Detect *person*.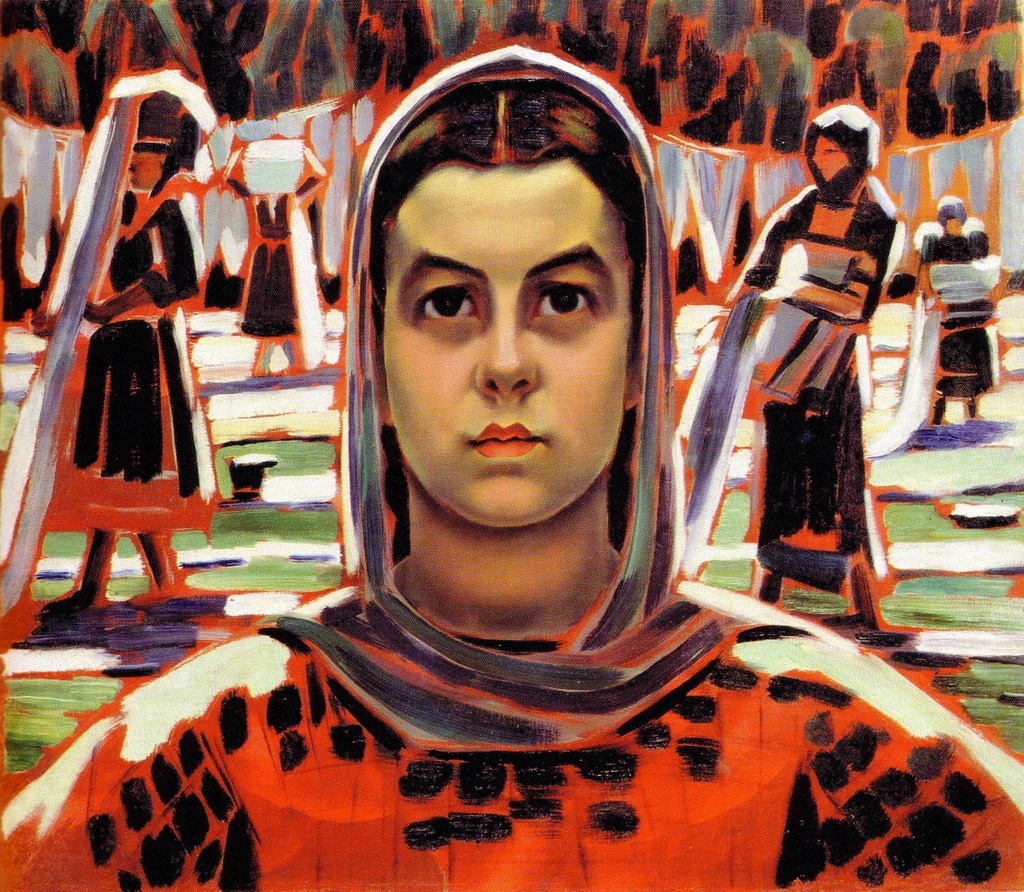
Detected at pyautogui.locateOnScreen(14, 85, 221, 629).
